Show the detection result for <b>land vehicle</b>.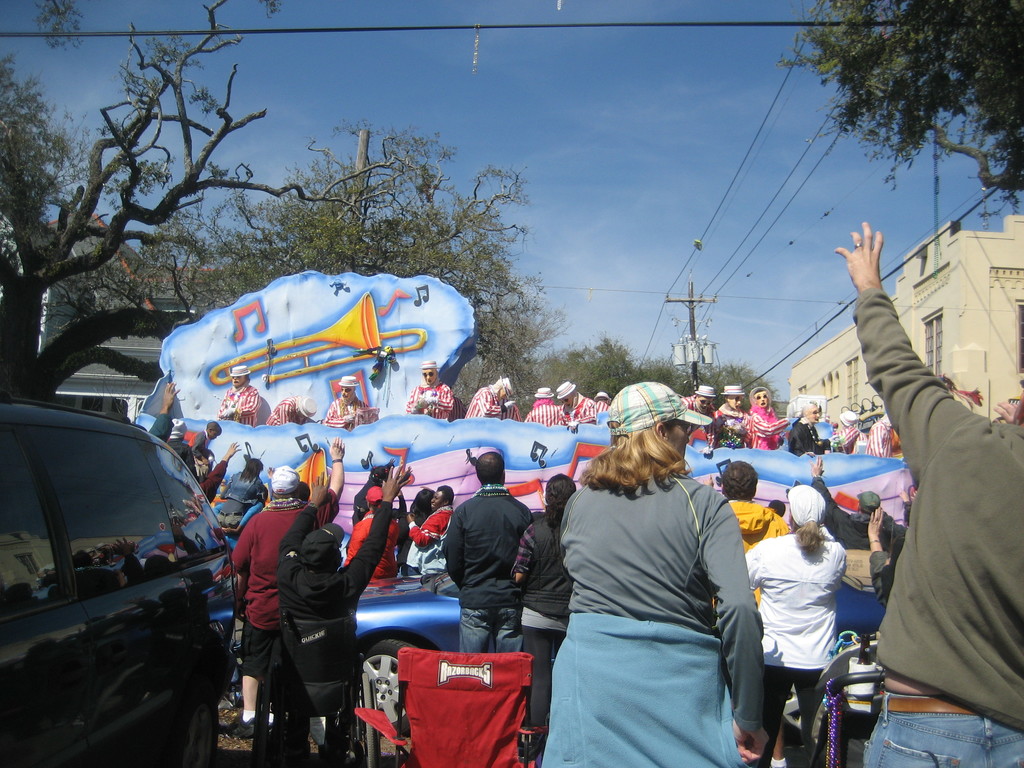
355, 574, 884, 734.
